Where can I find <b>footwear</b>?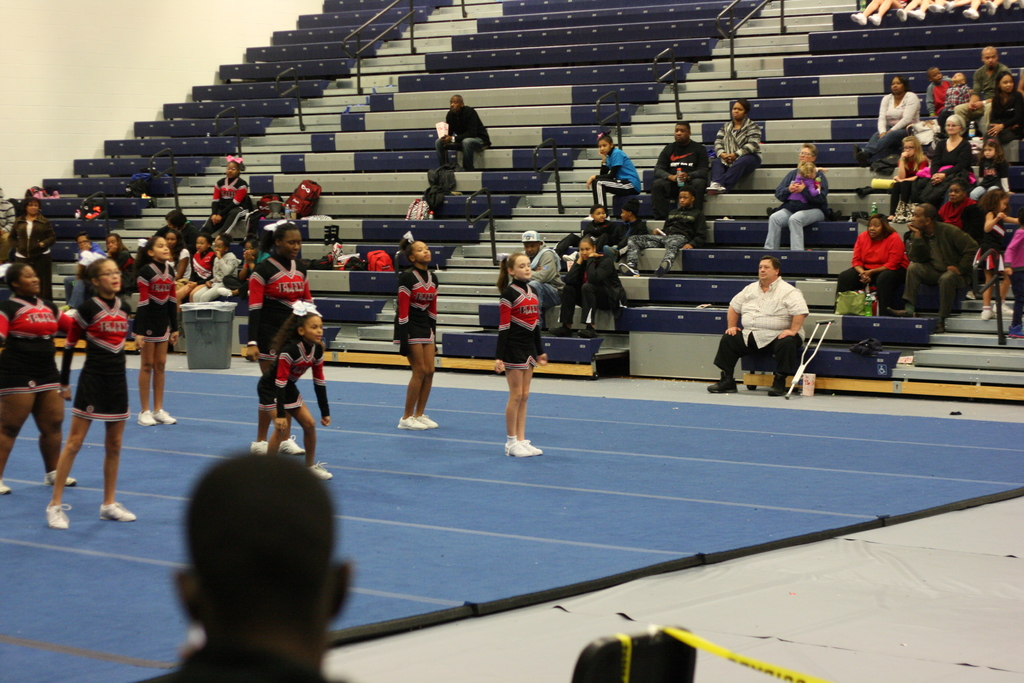
You can find it at x1=411, y1=413, x2=440, y2=428.
